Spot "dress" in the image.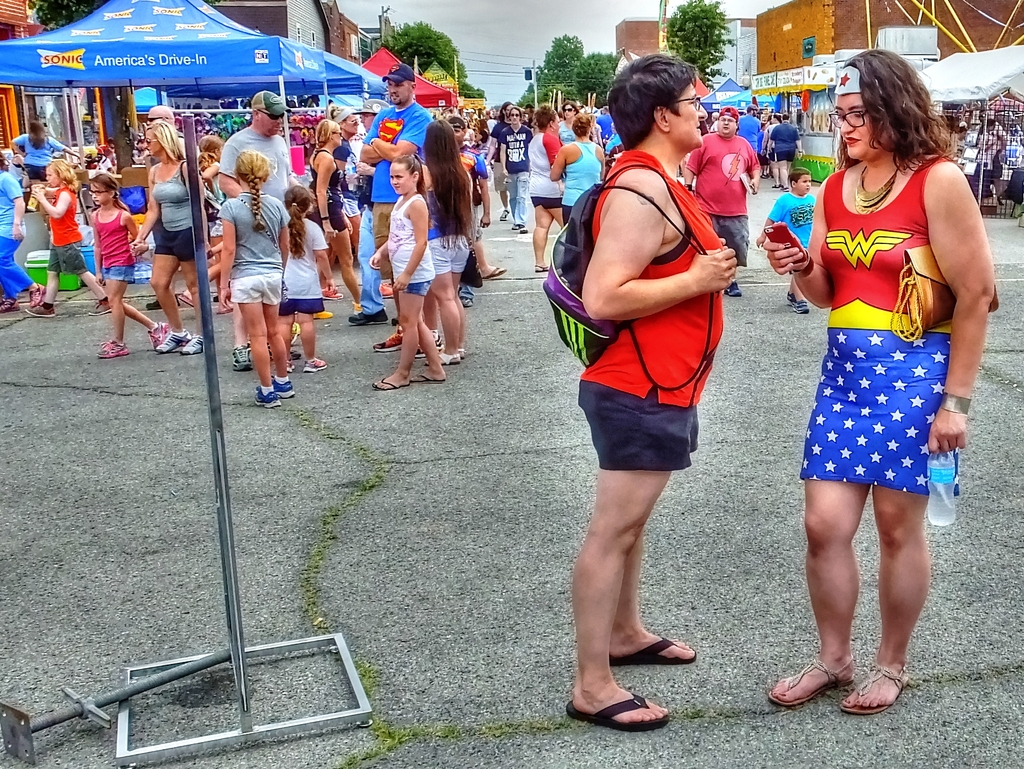
"dress" found at x1=799 y1=156 x2=963 y2=492.
